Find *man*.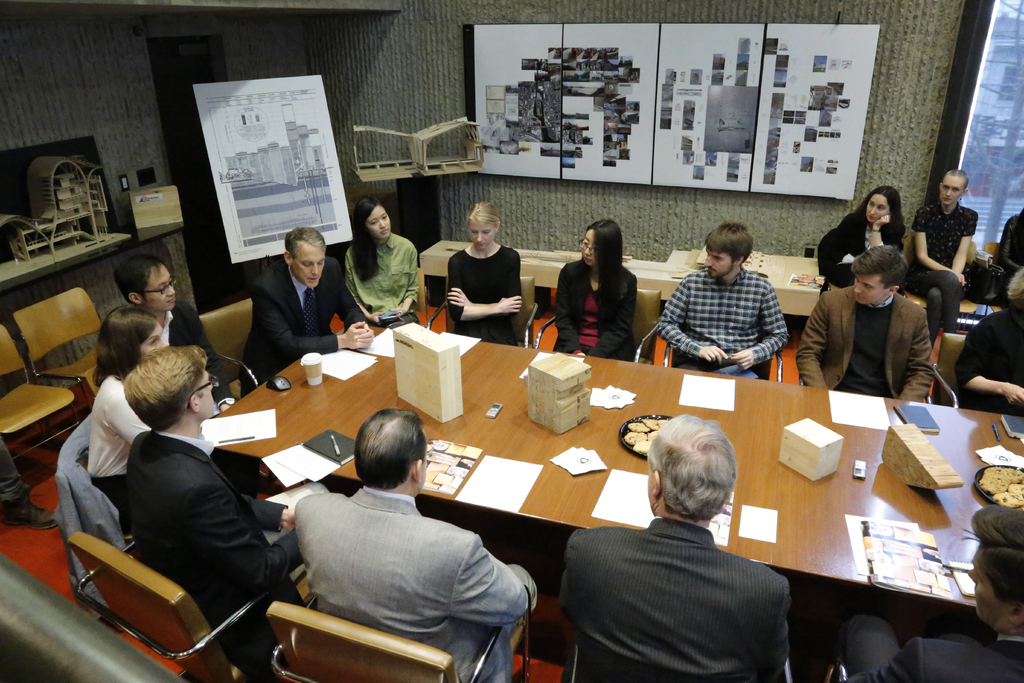
113:252:241:409.
